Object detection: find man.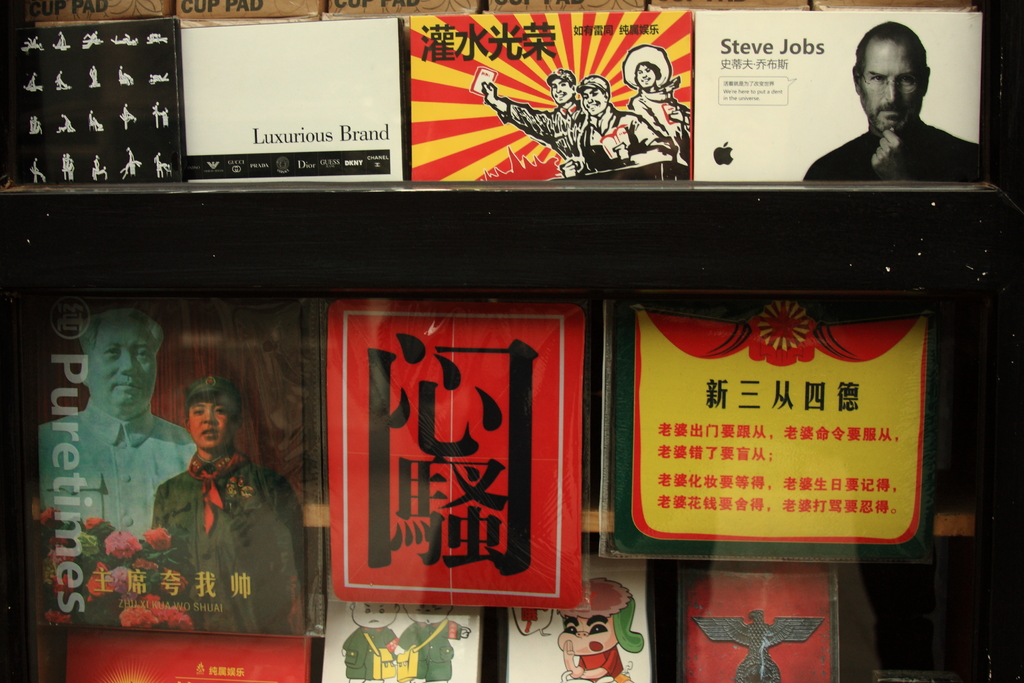
left=483, top=68, right=591, bottom=161.
